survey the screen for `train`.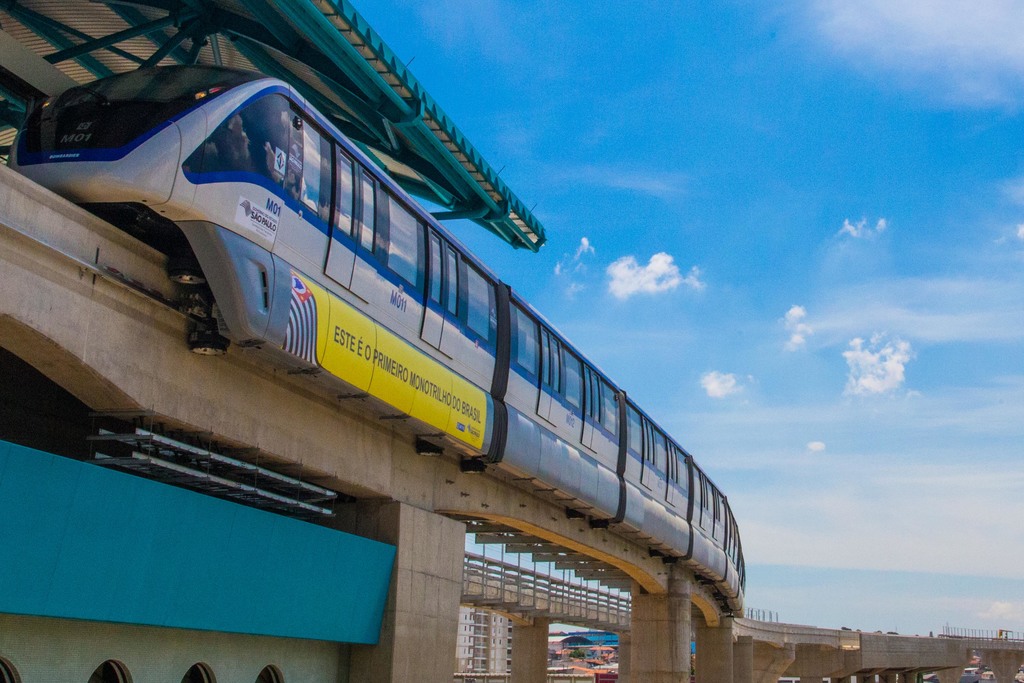
Survey found: bbox=(6, 62, 750, 619).
